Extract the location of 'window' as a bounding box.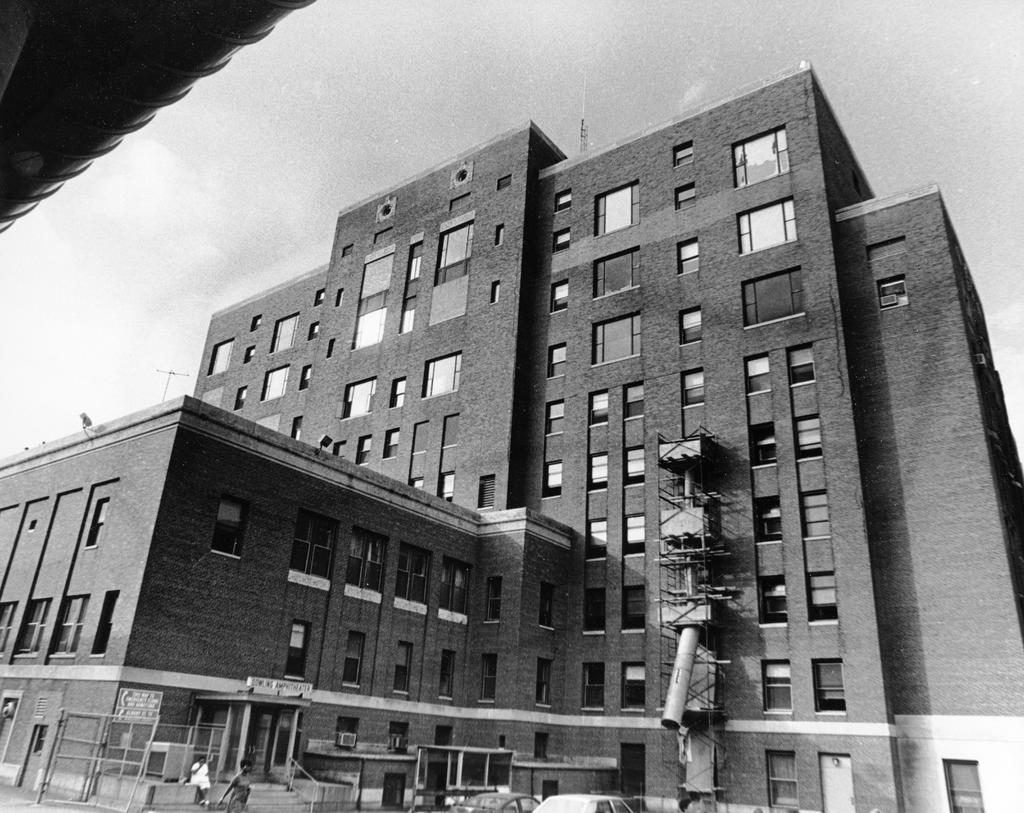
(749, 423, 777, 471).
